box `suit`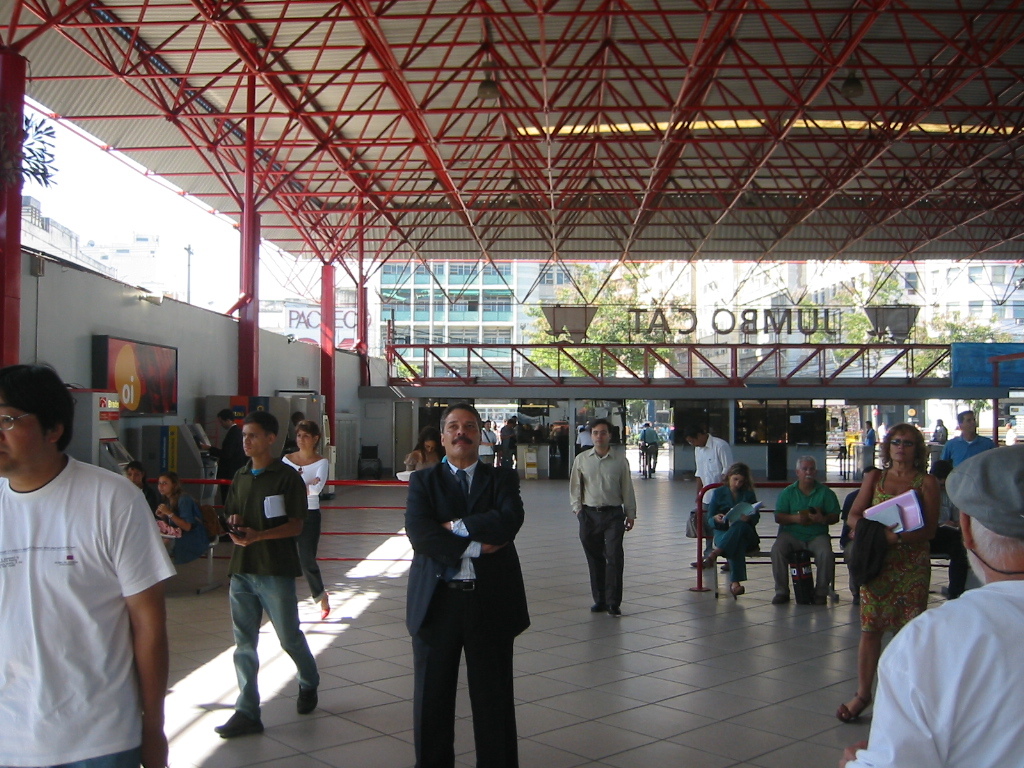
(left=396, top=418, right=537, bottom=751)
